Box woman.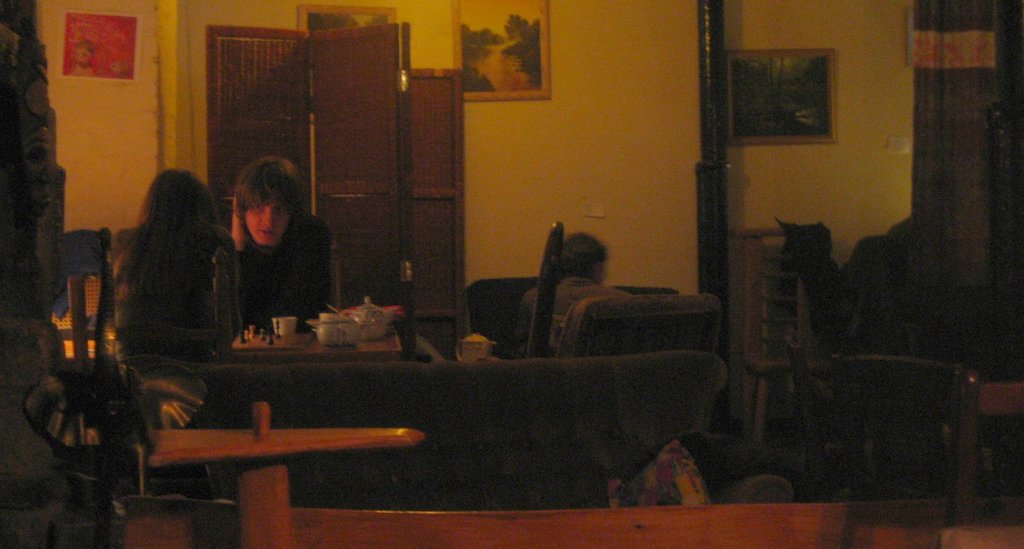
left=207, top=148, right=321, bottom=329.
